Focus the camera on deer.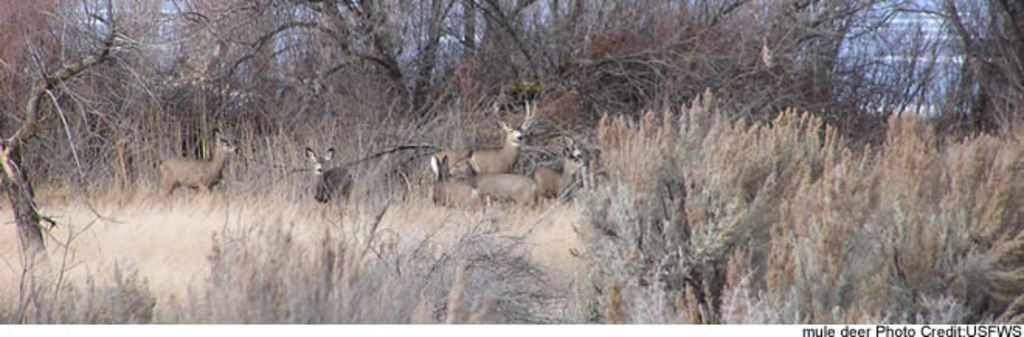
Focus region: <region>306, 143, 355, 194</region>.
